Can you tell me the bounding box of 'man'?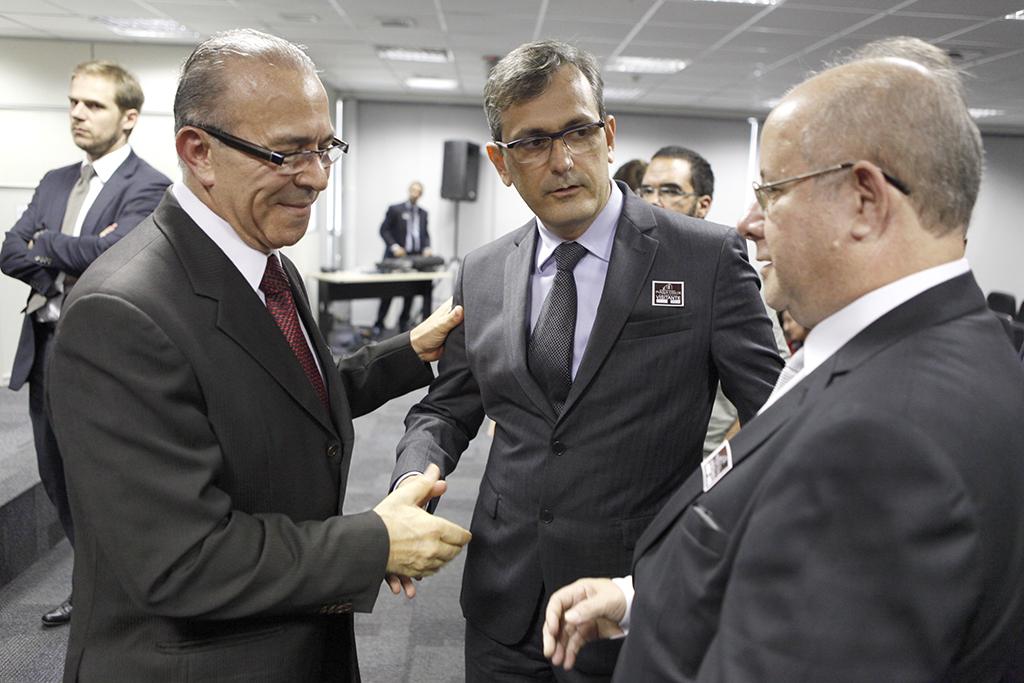
[0, 56, 173, 622].
